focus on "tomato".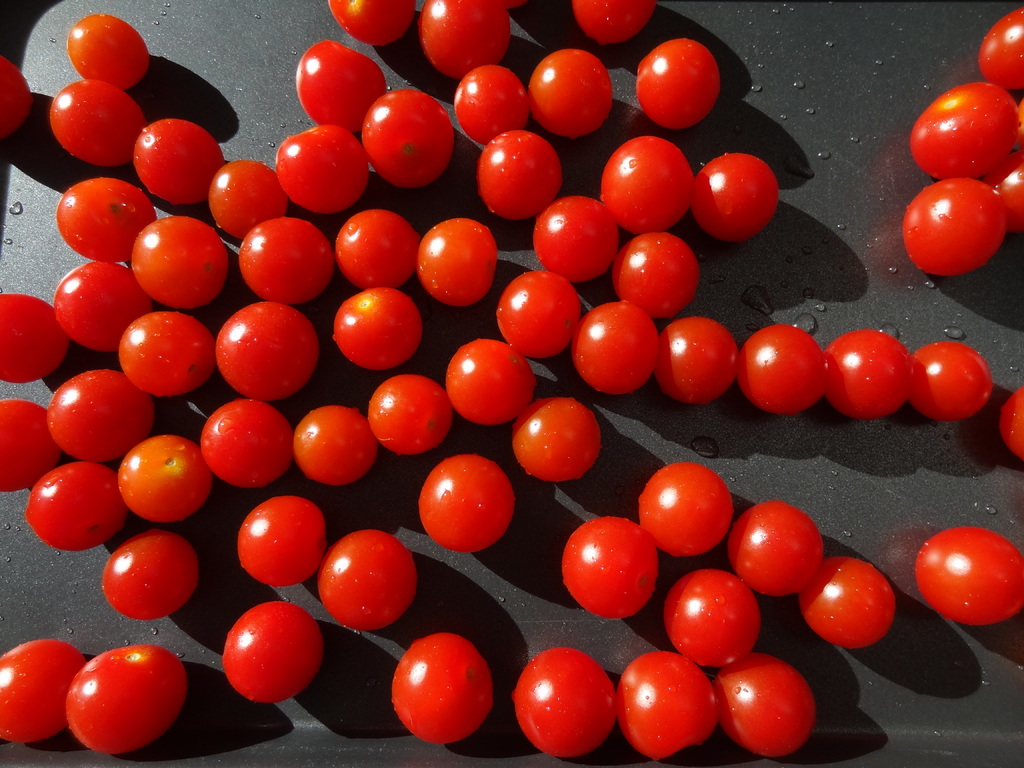
Focused at Rect(68, 644, 186, 754).
